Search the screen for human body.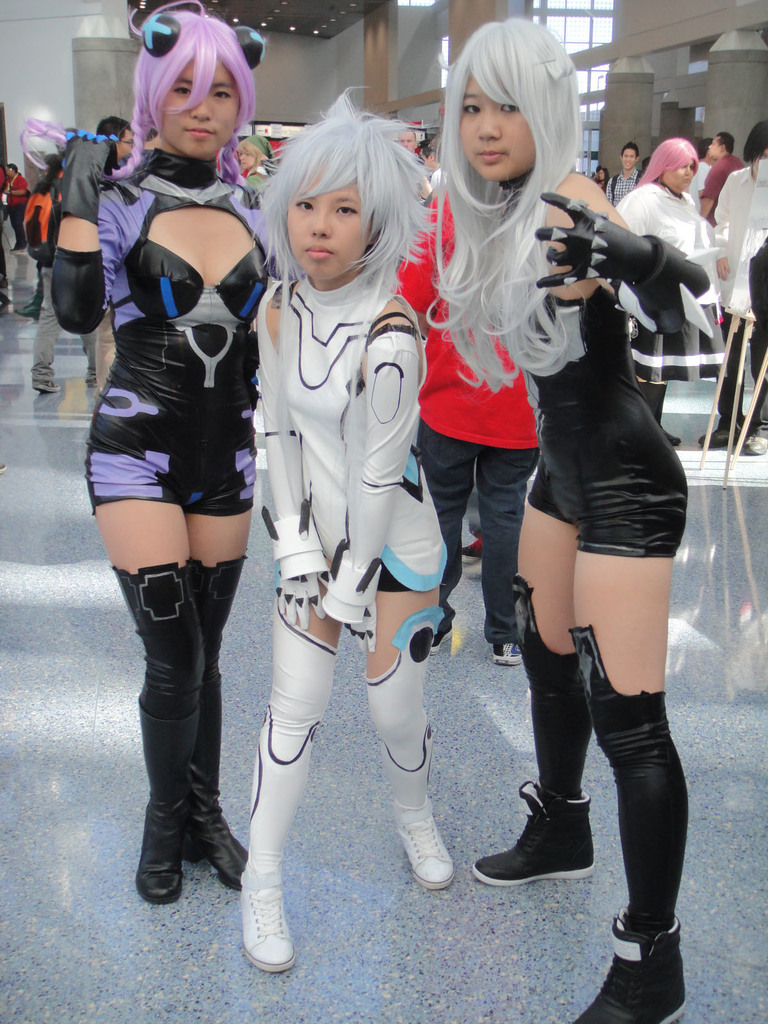
Found at [left=431, top=20, right=716, bottom=1023].
